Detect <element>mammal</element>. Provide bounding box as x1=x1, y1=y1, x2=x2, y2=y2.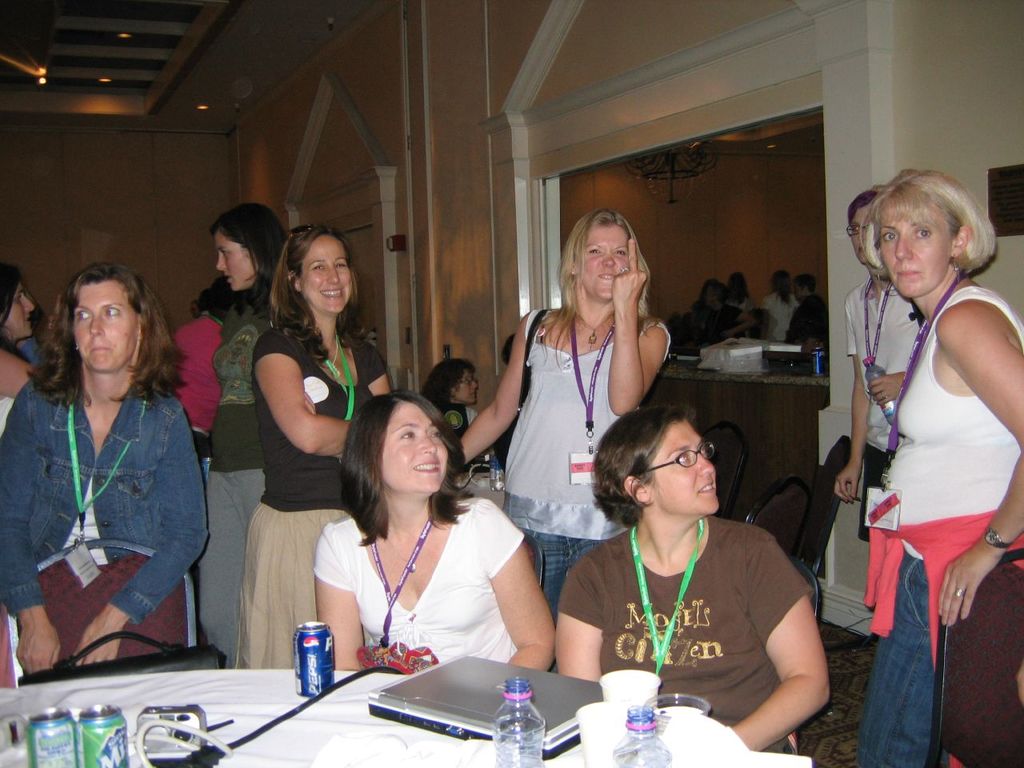
x1=726, y1=270, x2=757, y2=339.
